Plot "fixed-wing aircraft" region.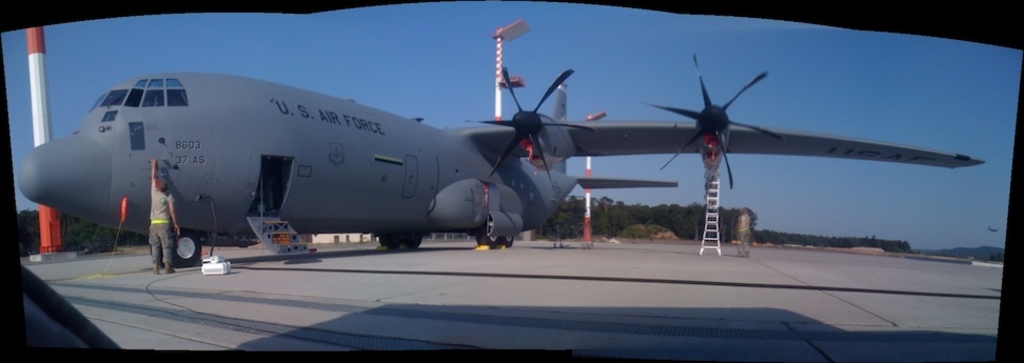
Plotted at bbox(24, 46, 983, 268).
